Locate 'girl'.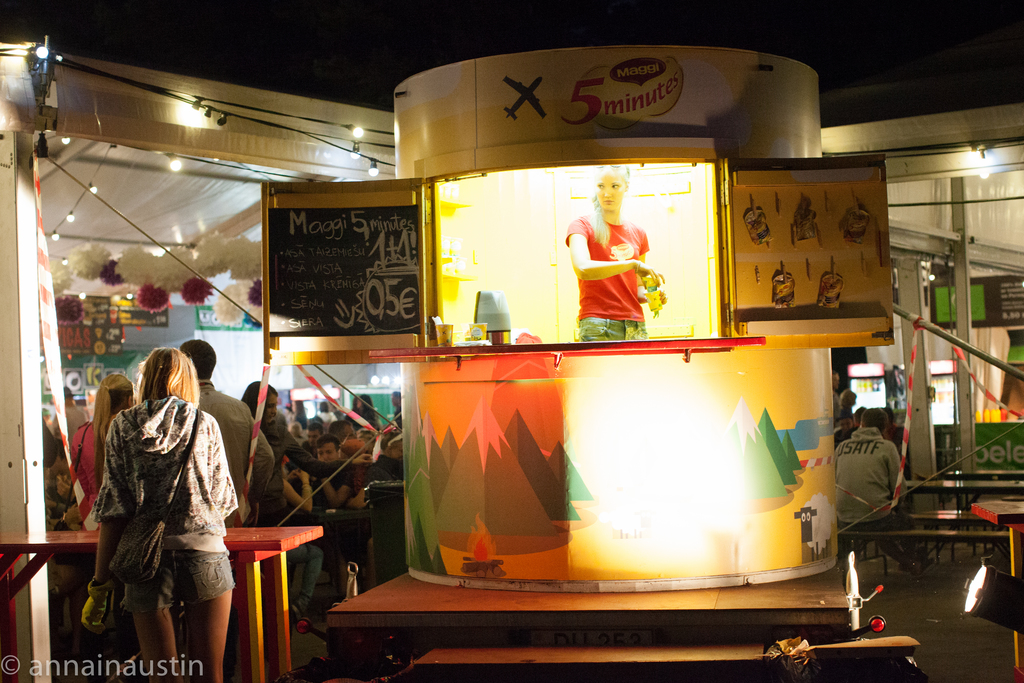
Bounding box: x1=240 y1=379 x2=376 y2=526.
